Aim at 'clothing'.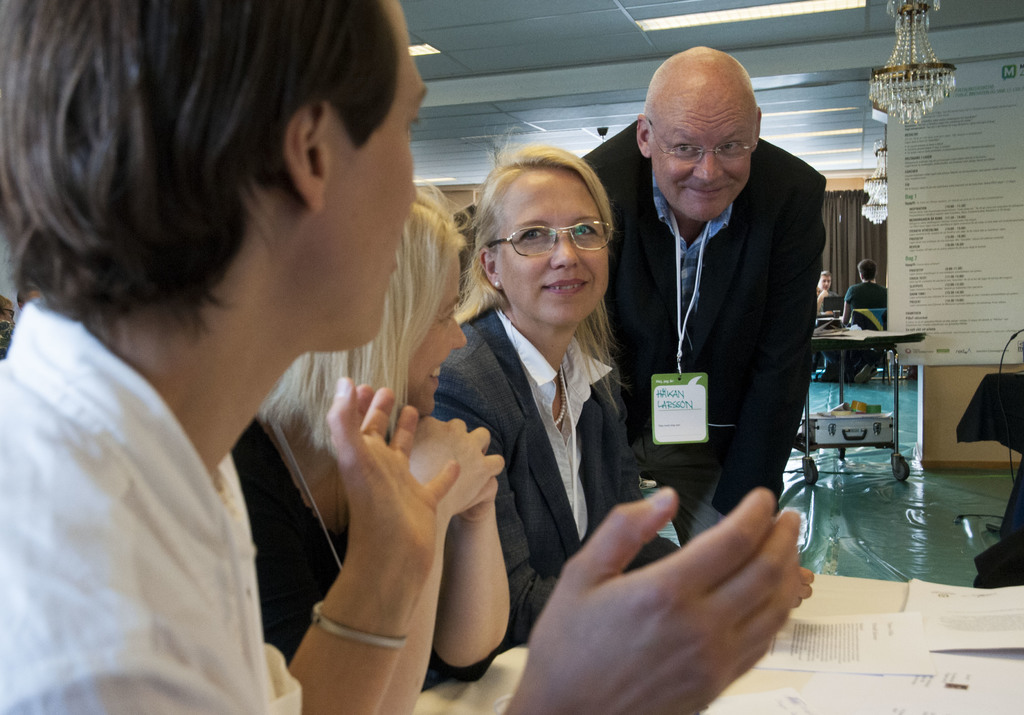
Aimed at 586/148/827/519.
